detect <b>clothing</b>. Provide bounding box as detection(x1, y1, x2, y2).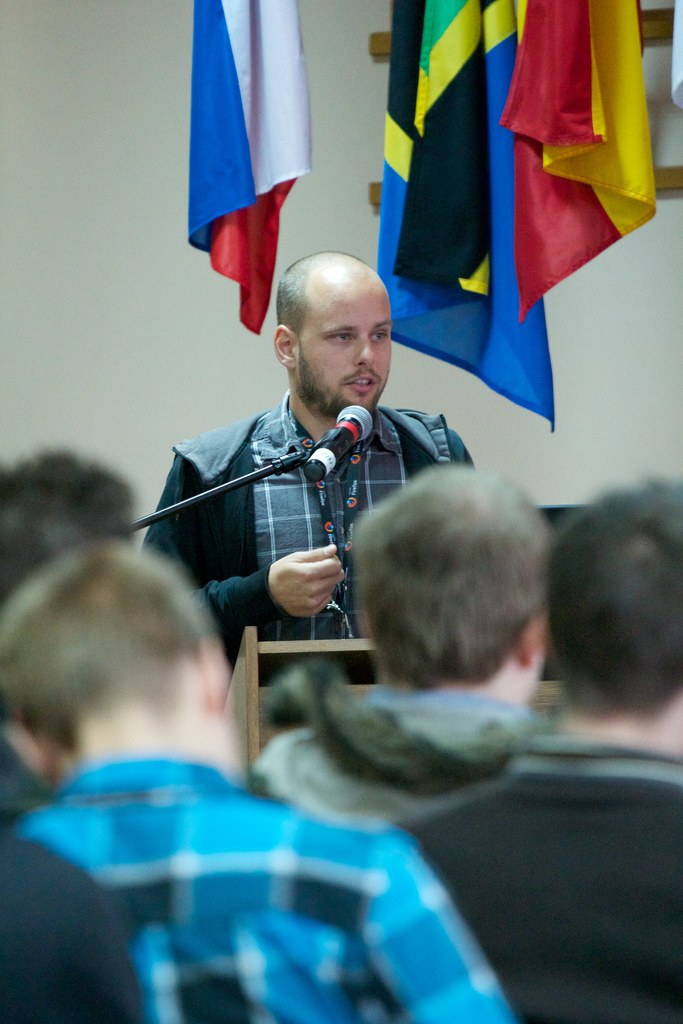
detection(372, 724, 682, 1023).
